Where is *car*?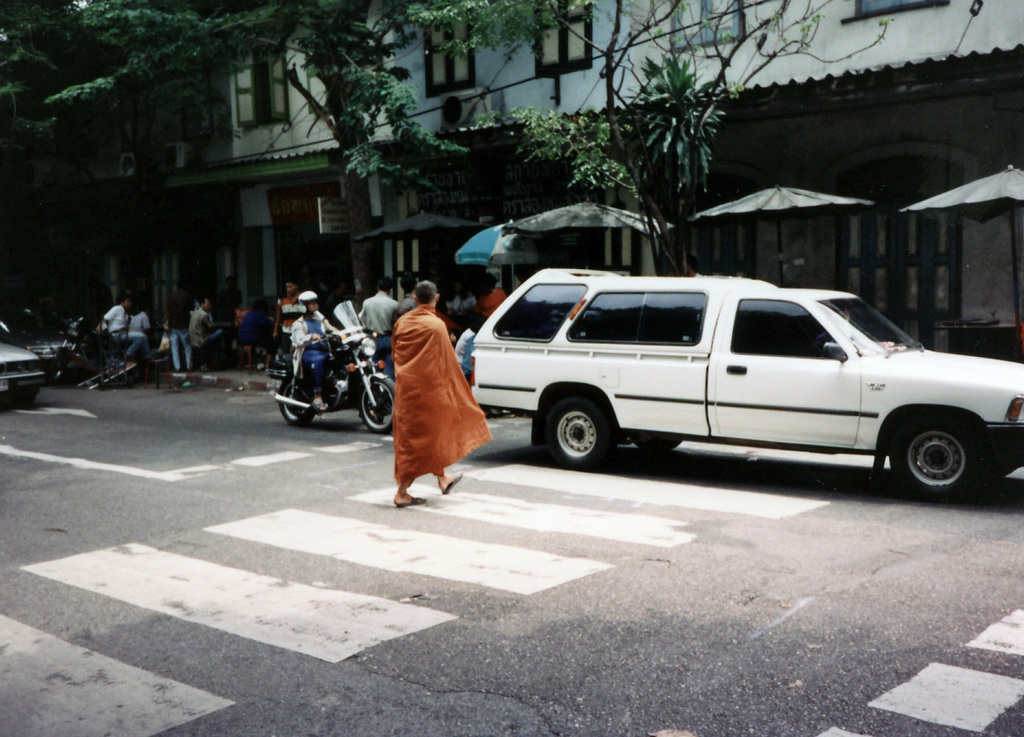
{"left": 0, "top": 308, "right": 82, "bottom": 405}.
